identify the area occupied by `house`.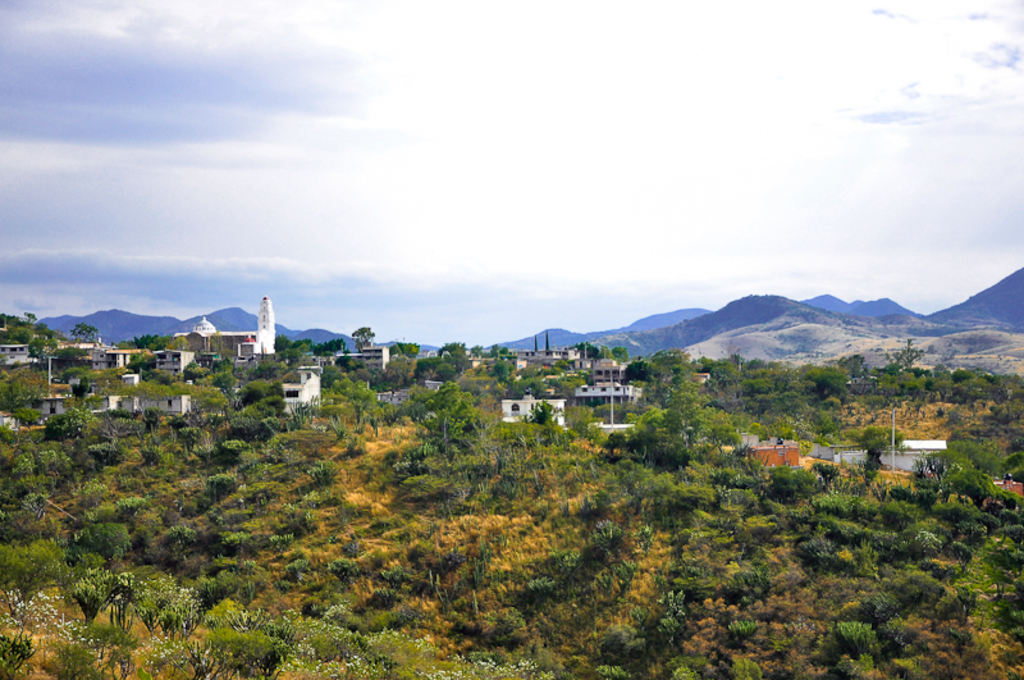
Area: BBox(563, 357, 635, 419).
